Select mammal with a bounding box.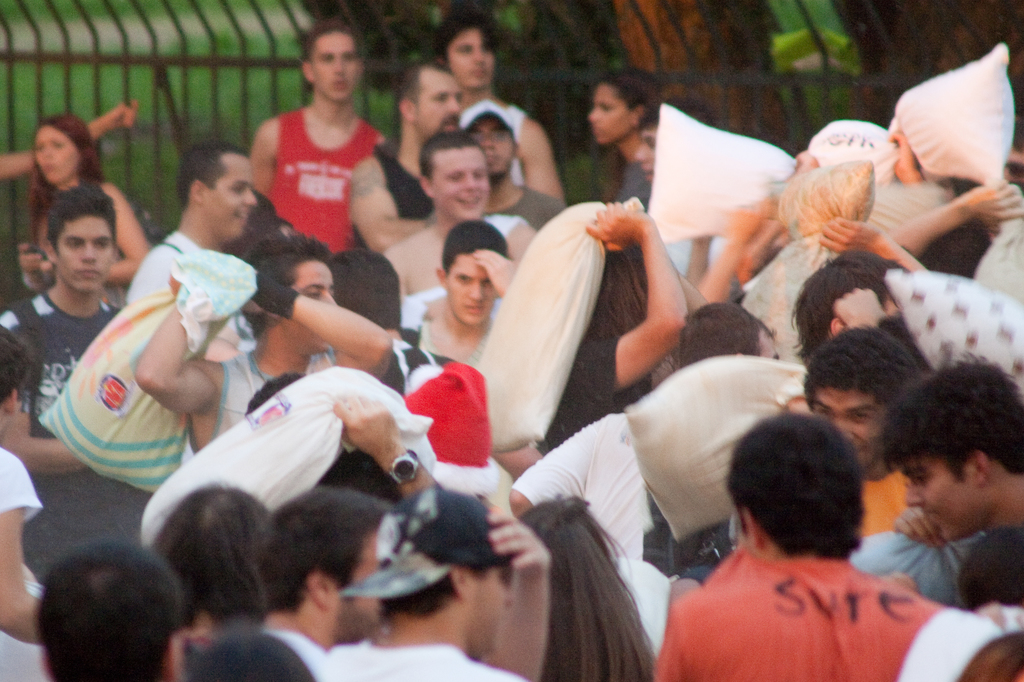
397,357,511,517.
